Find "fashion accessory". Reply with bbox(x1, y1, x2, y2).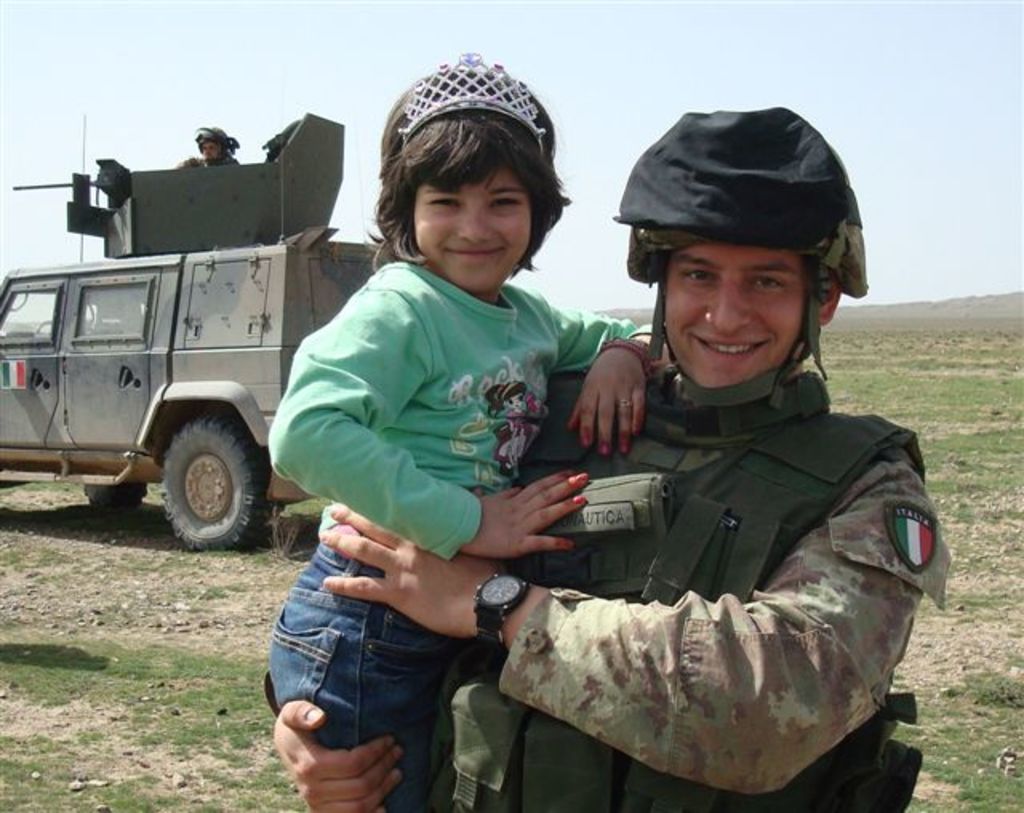
bbox(595, 338, 656, 371).
